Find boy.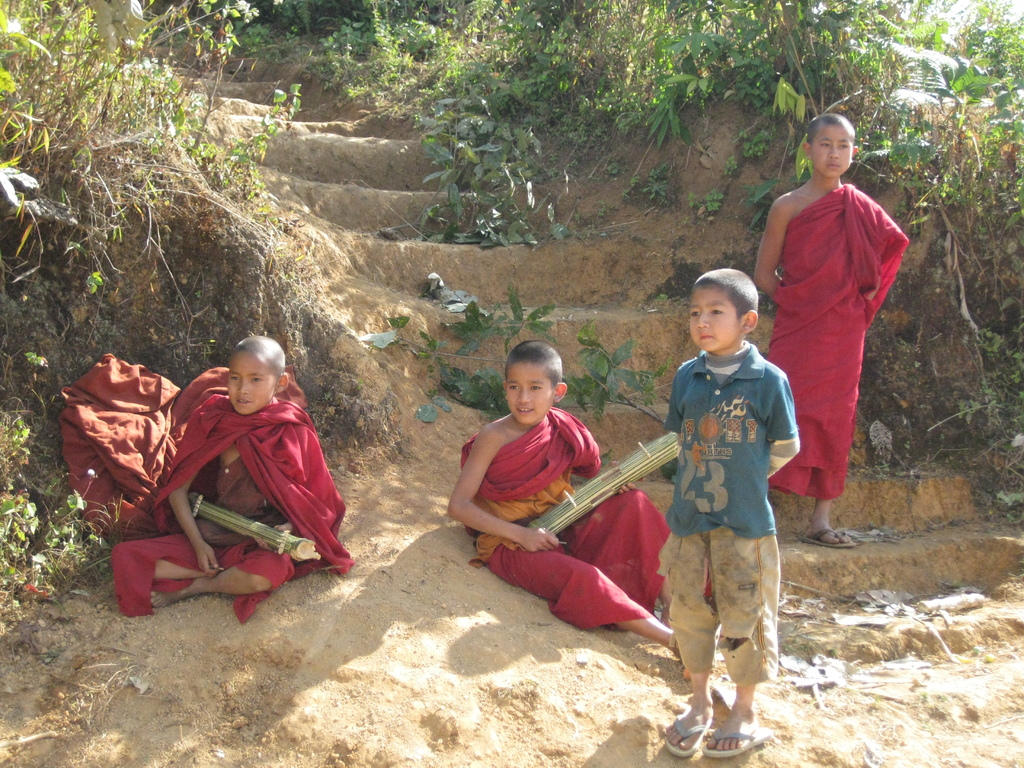
[left=751, top=110, right=908, bottom=550].
